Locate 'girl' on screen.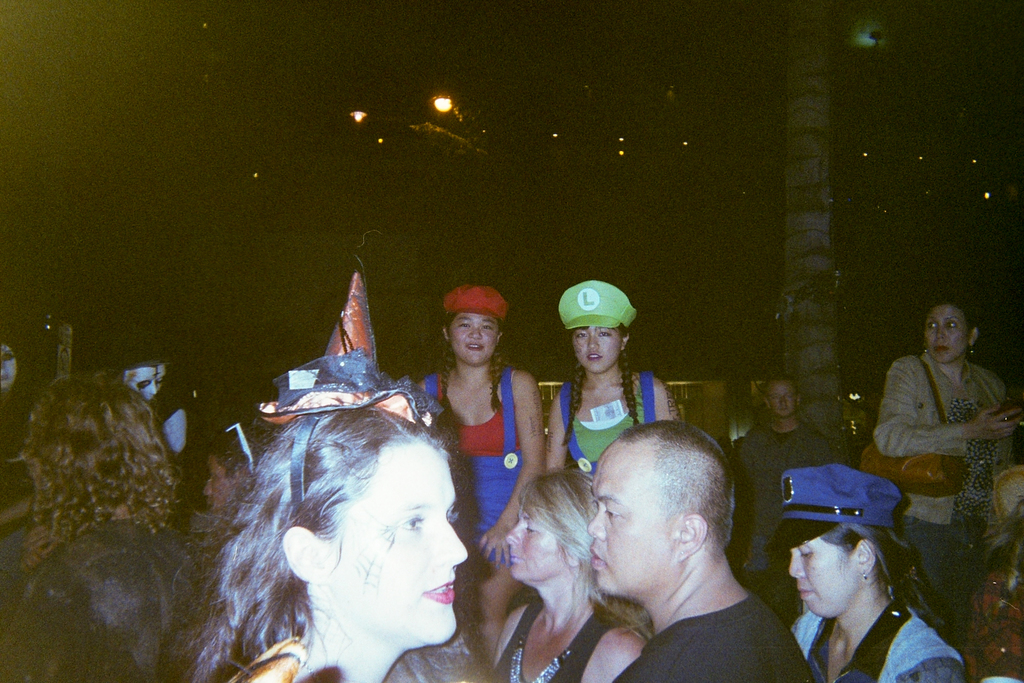
On screen at locate(764, 472, 957, 682).
